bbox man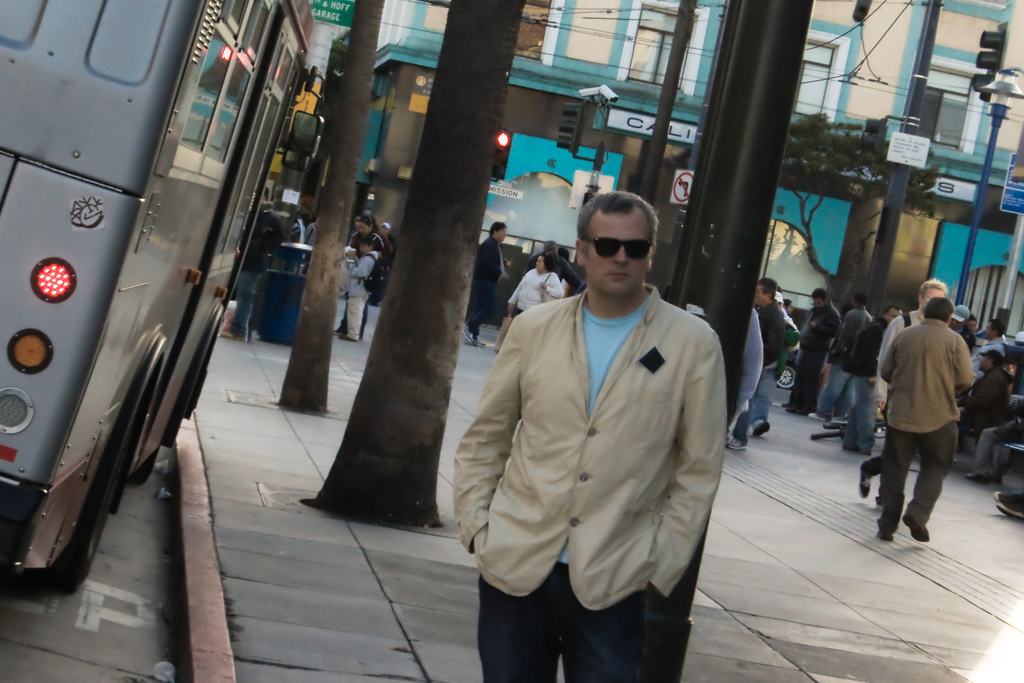
(x1=973, y1=320, x2=1007, y2=367)
